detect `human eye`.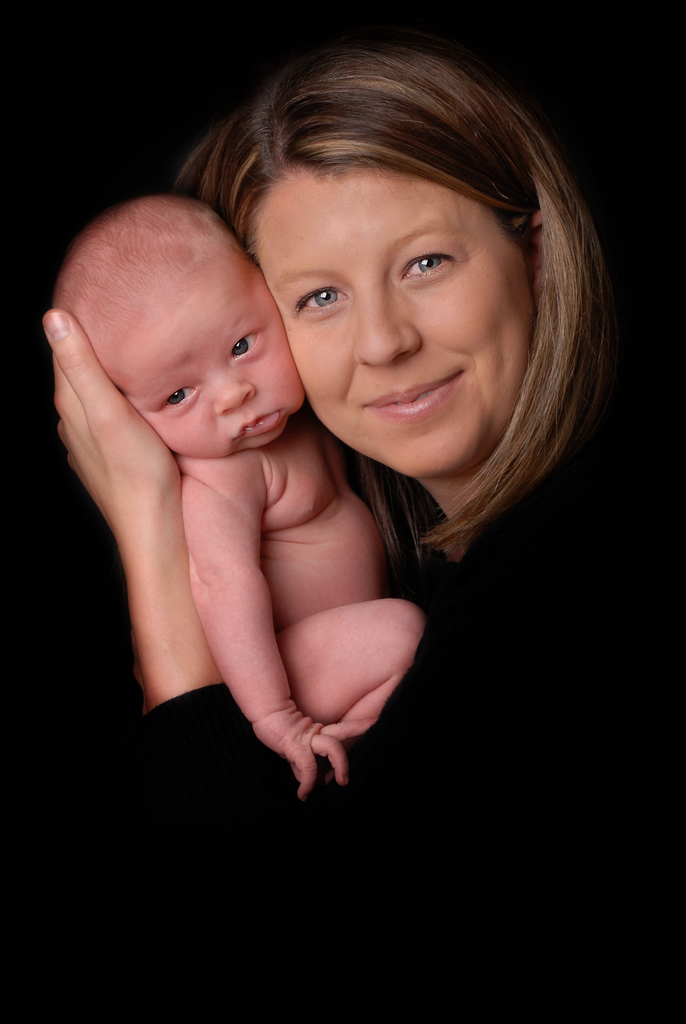
Detected at 288/277/351/317.
